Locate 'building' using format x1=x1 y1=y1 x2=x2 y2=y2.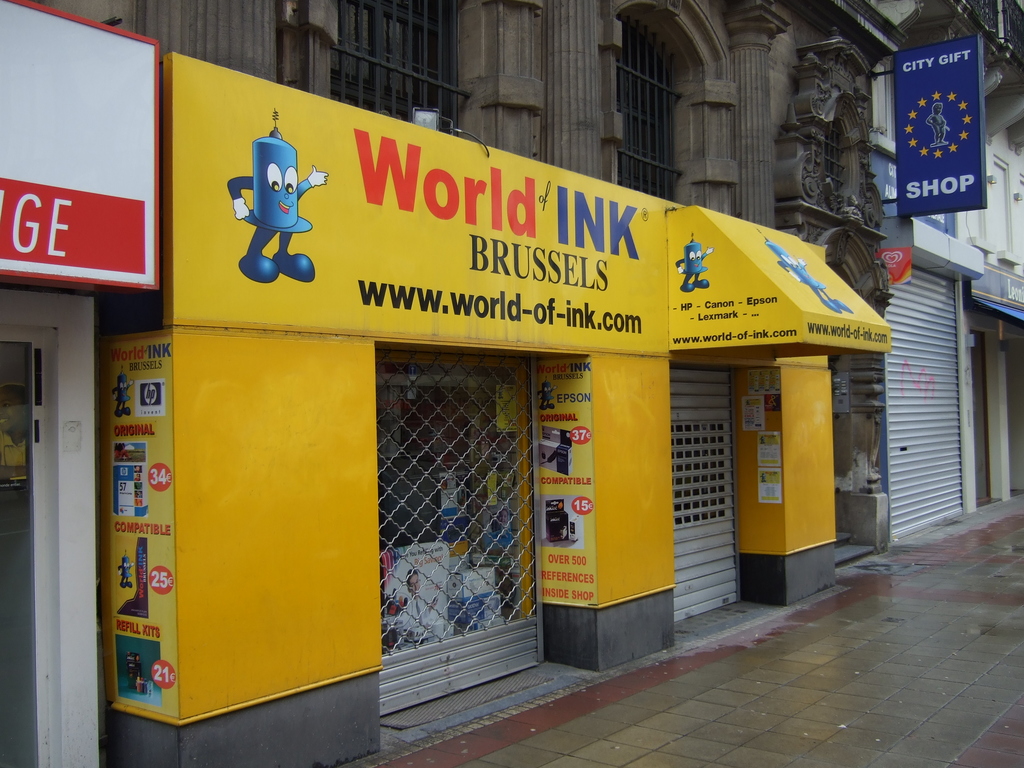
x1=863 y1=0 x2=1023 y2=538.
